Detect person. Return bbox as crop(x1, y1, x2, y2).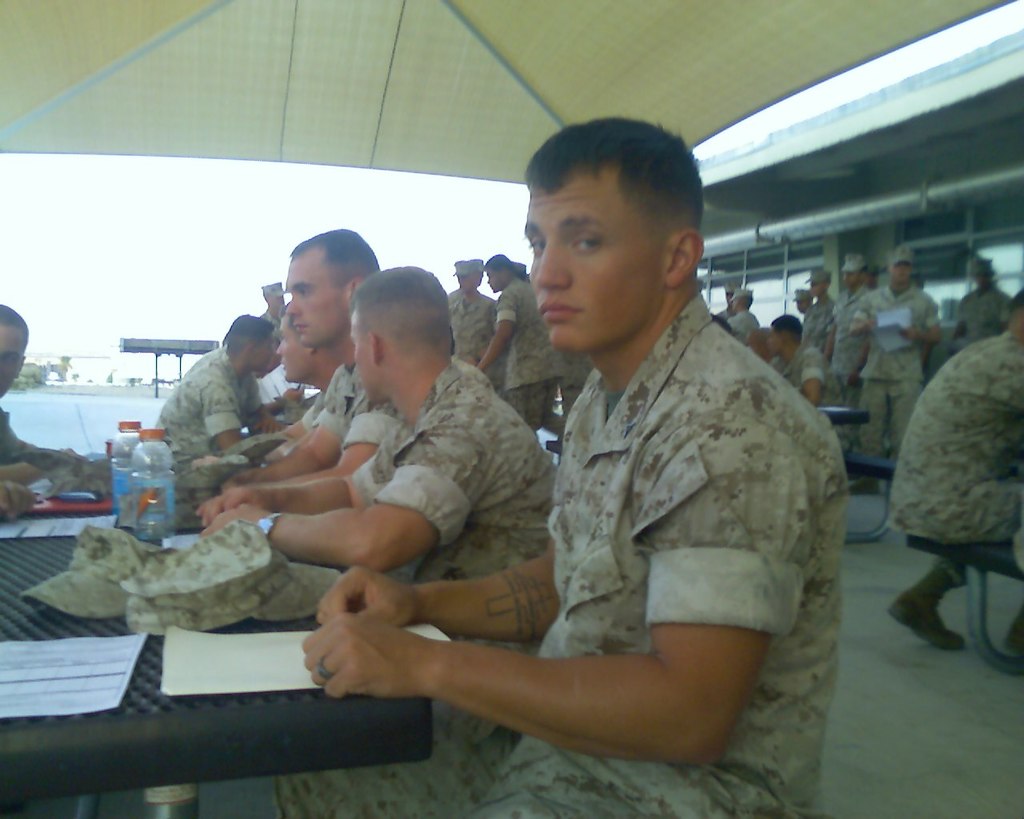
crop(383, 124, 839, 797).
